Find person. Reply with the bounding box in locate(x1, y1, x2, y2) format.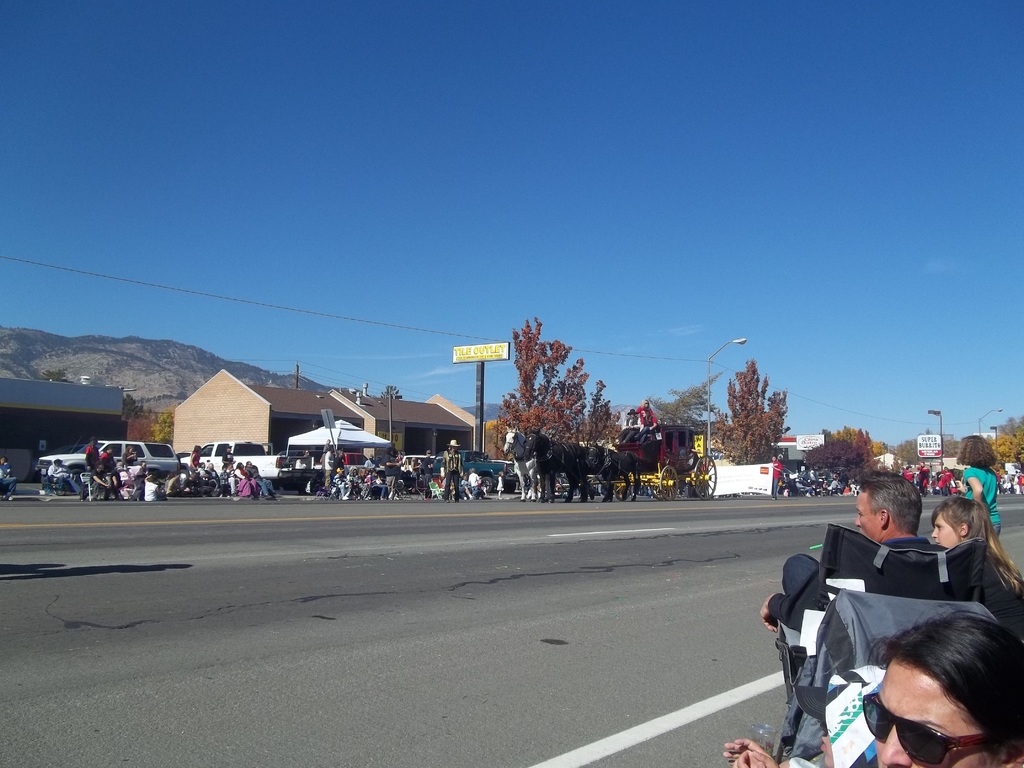
locate(925, 494, 1020, 601).
